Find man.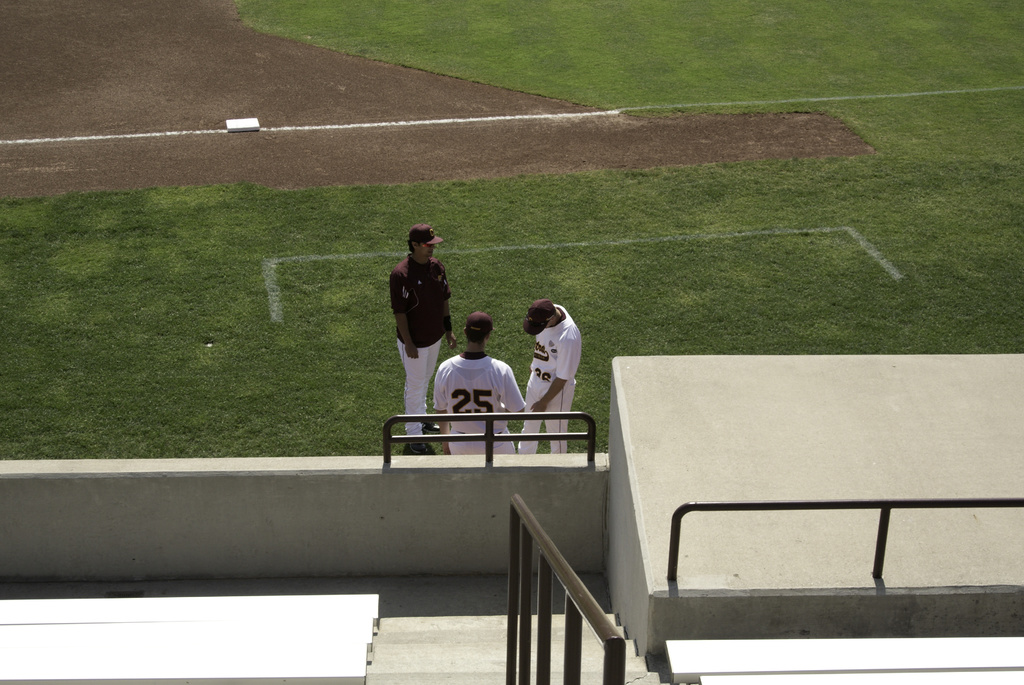
<box>380,221,462,457</box>.
